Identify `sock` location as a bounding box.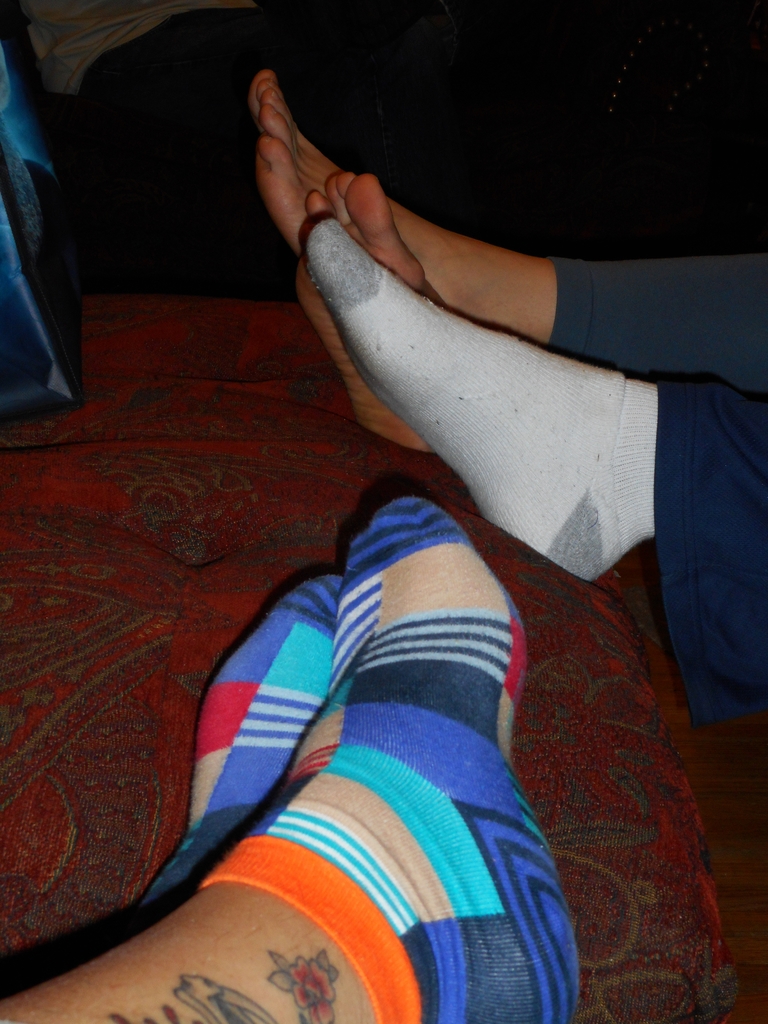
crop(140, 563, 344, 907).
